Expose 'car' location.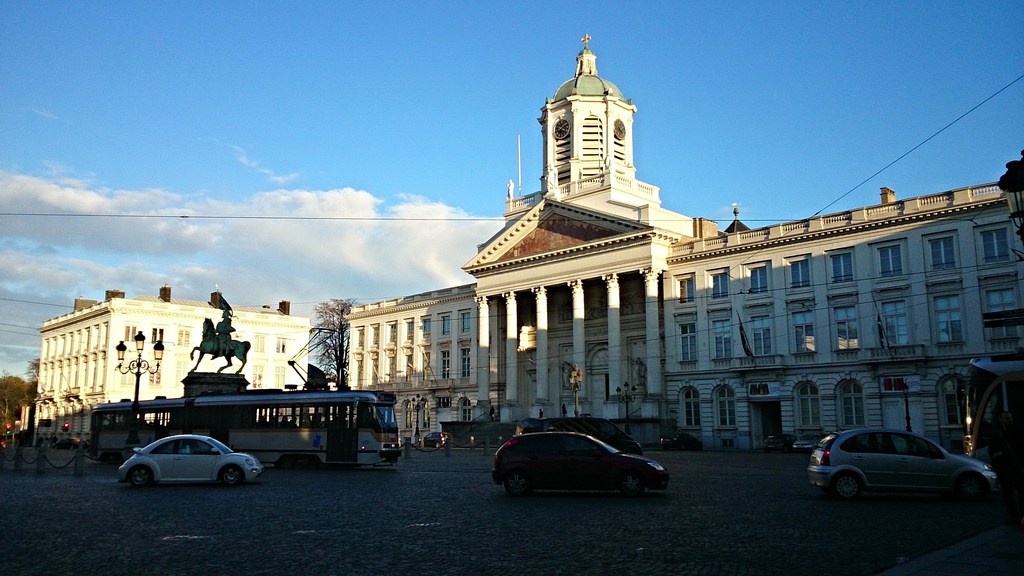
Exposed at left=117, top=431, right=264, bottom=490.
